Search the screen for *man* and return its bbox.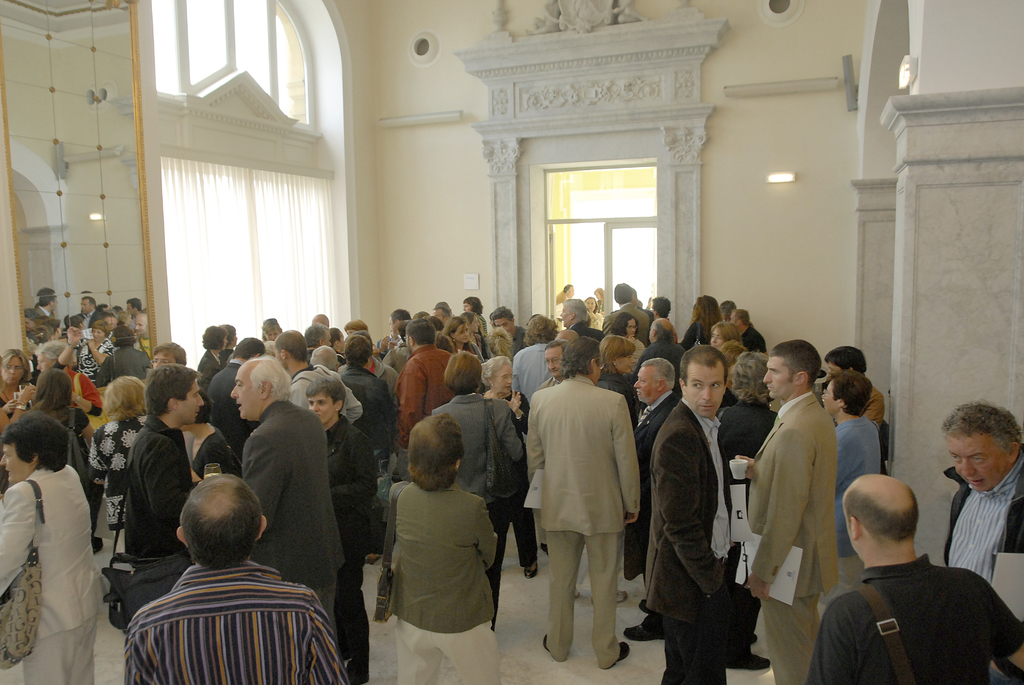
Found: box(132, 311, 152, 364).
